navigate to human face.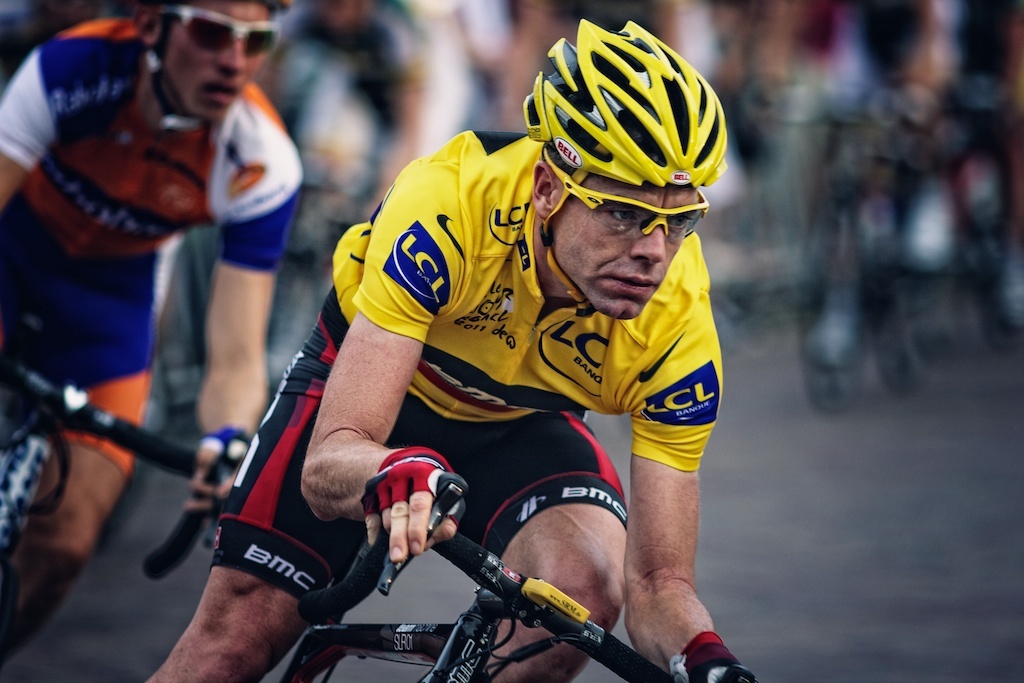
Navigation target: [161, 1, 279, 121].
